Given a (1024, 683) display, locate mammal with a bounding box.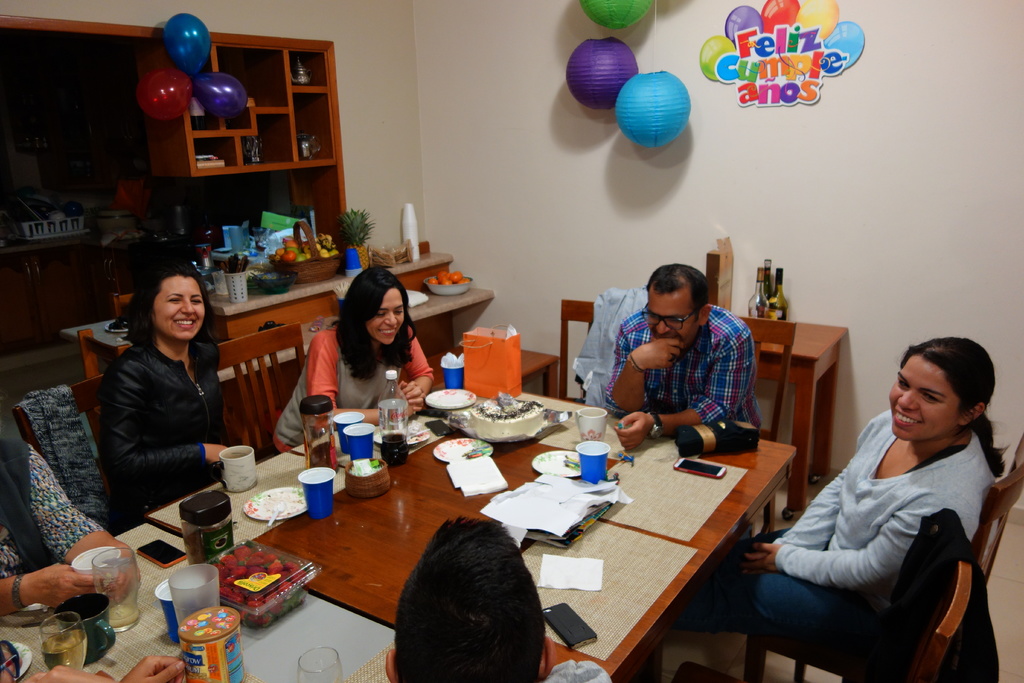
Located: x1=21, y1=654, x2=187, y2=682.
